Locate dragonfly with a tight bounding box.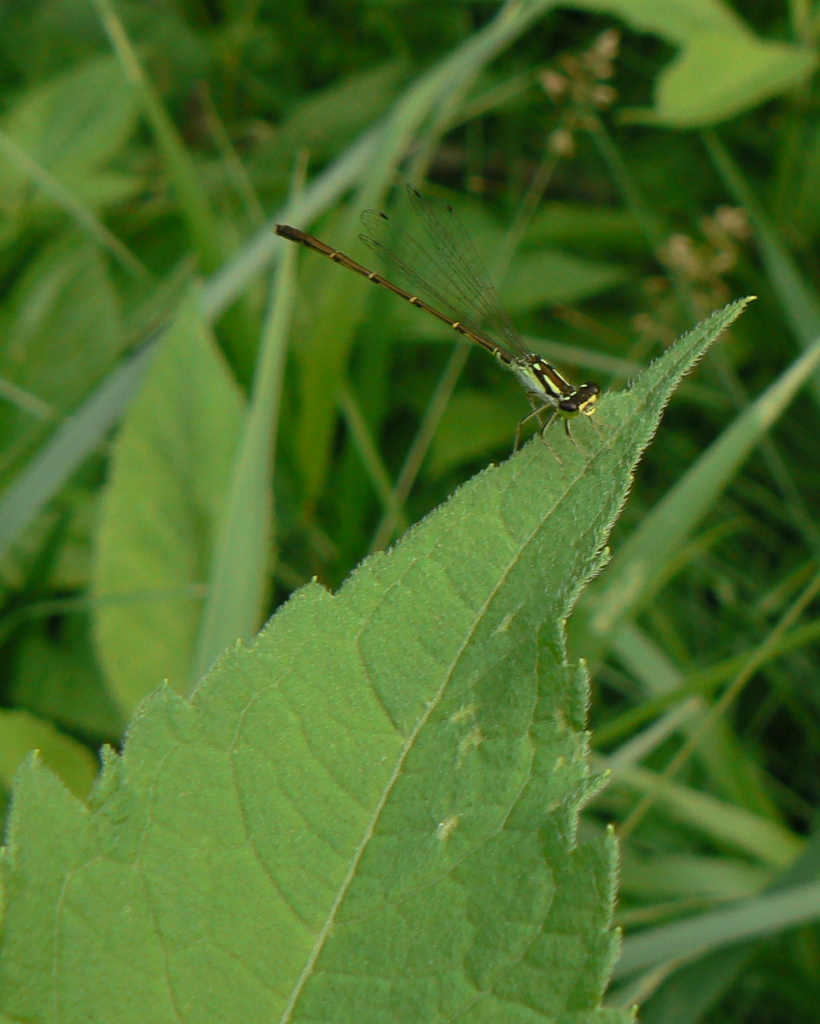
(x1=276, y1=184, x2=605, y2=455).
